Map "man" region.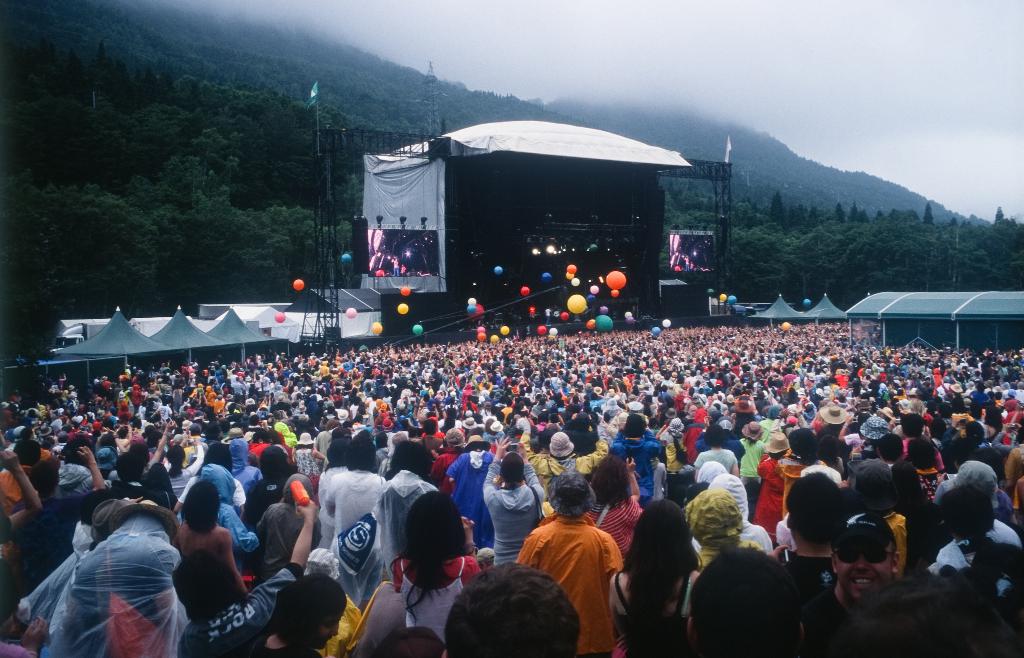
Mapped to box=[445, 560, 580, 657].
